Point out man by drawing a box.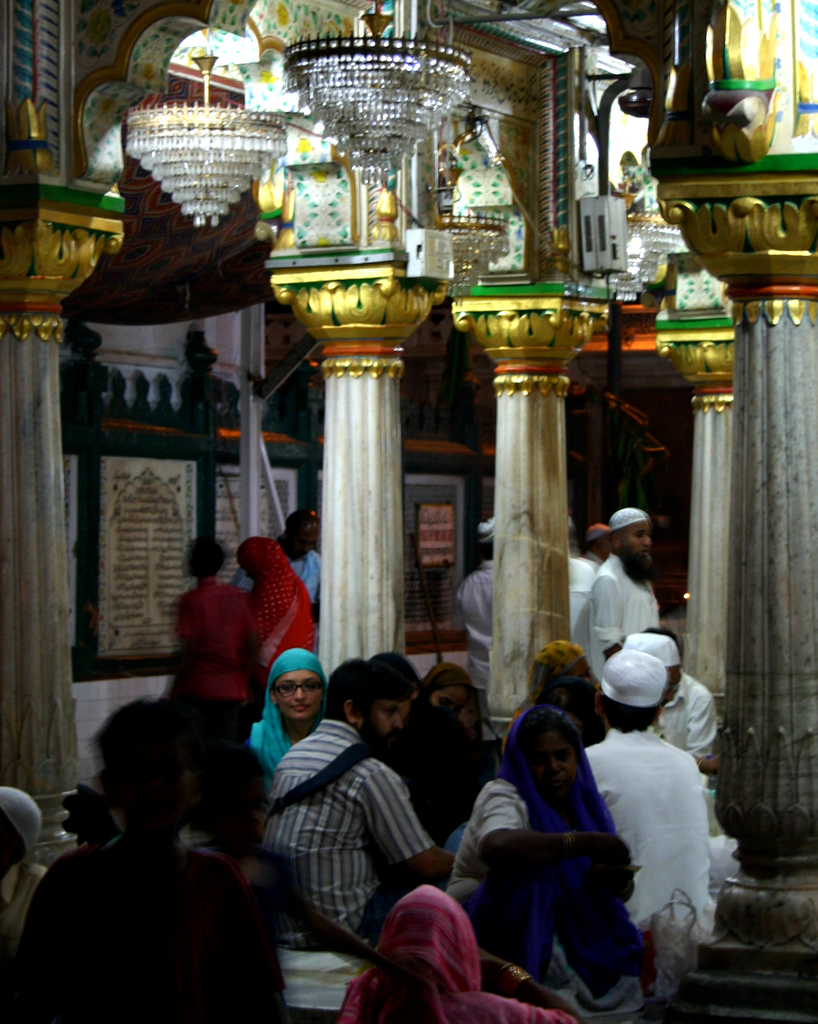
BBox(592, 512, 660, 673).
